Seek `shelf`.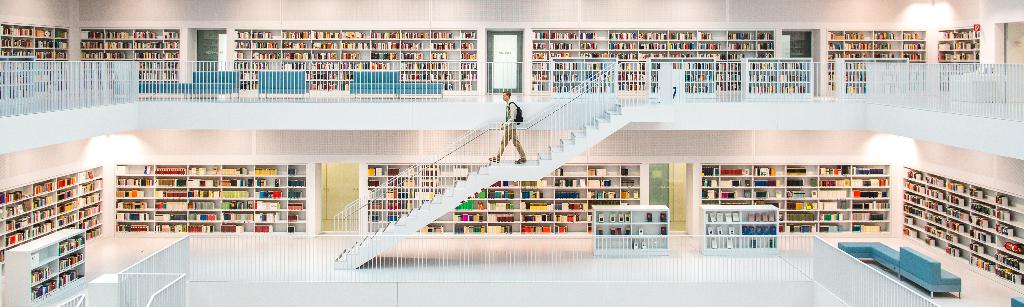
[left=474, top=181, right=481, bottom=194].
